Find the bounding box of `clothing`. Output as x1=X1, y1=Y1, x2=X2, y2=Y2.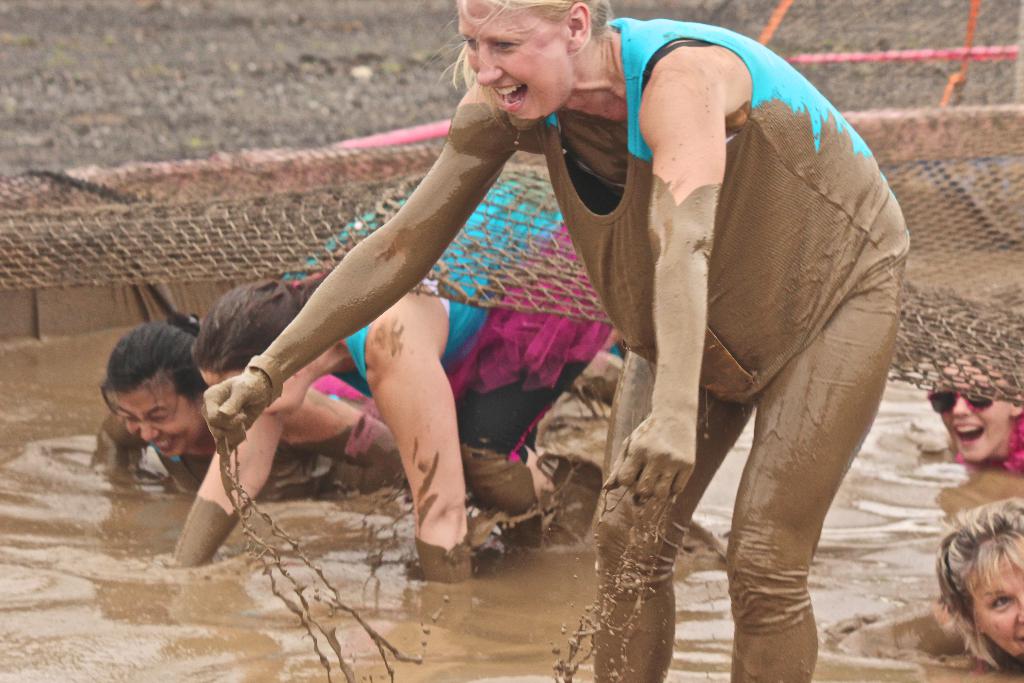
x1=960, y1=410, x2=1023, y2=470.
